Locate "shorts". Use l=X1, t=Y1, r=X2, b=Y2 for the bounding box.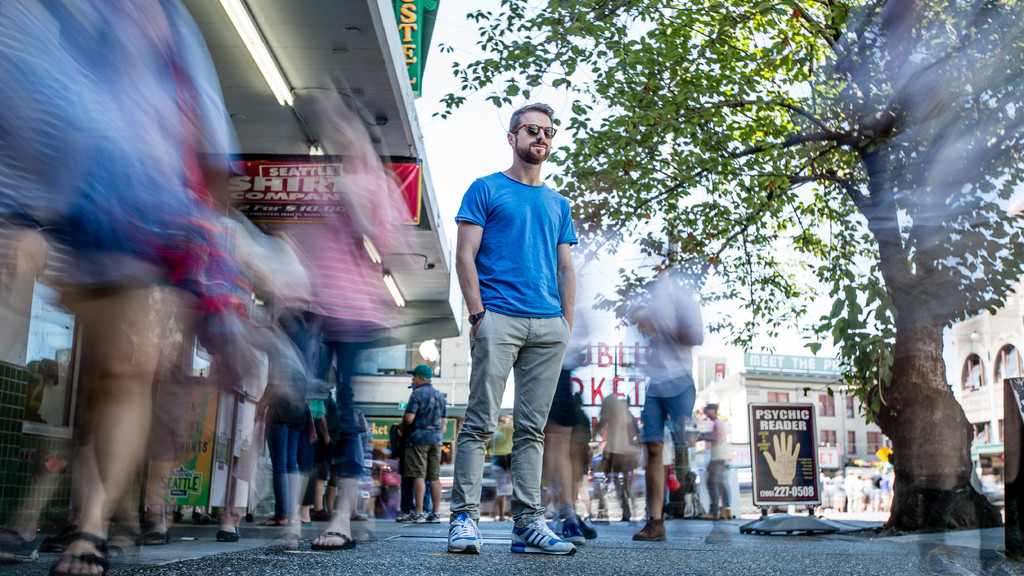
l=406, t=445, r=440, b=482.
